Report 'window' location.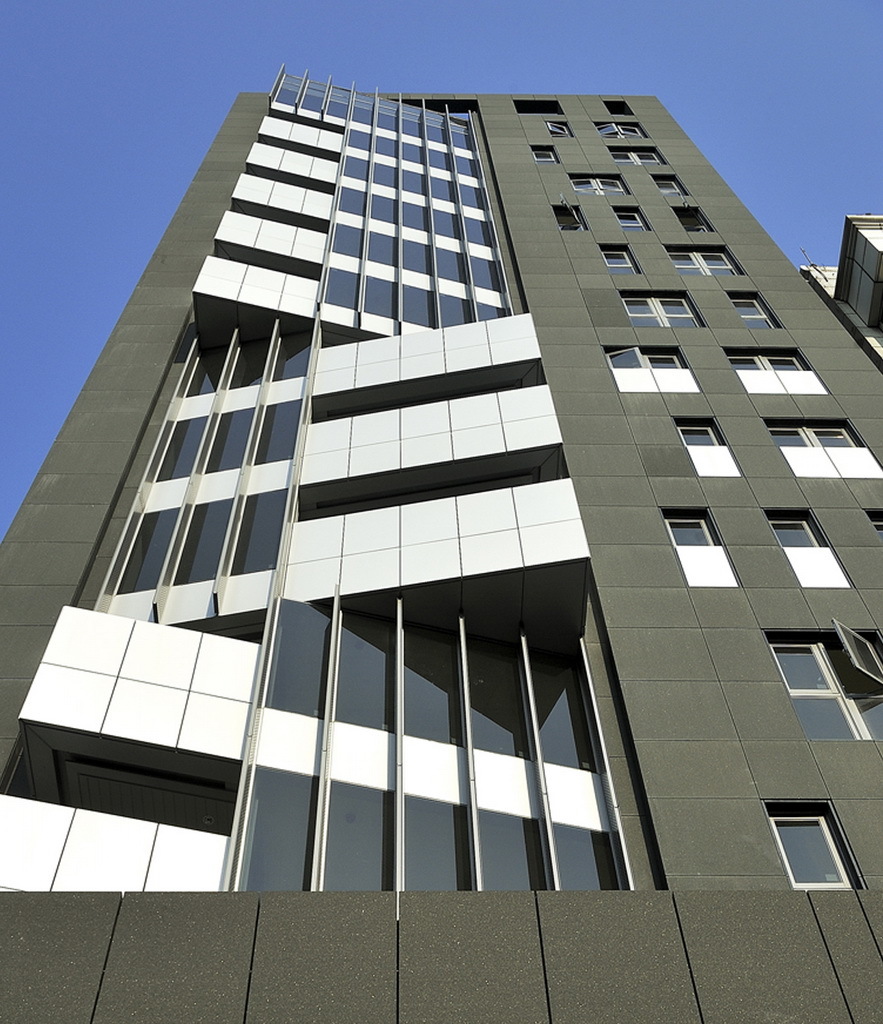
Report: [567,177,627,193].
